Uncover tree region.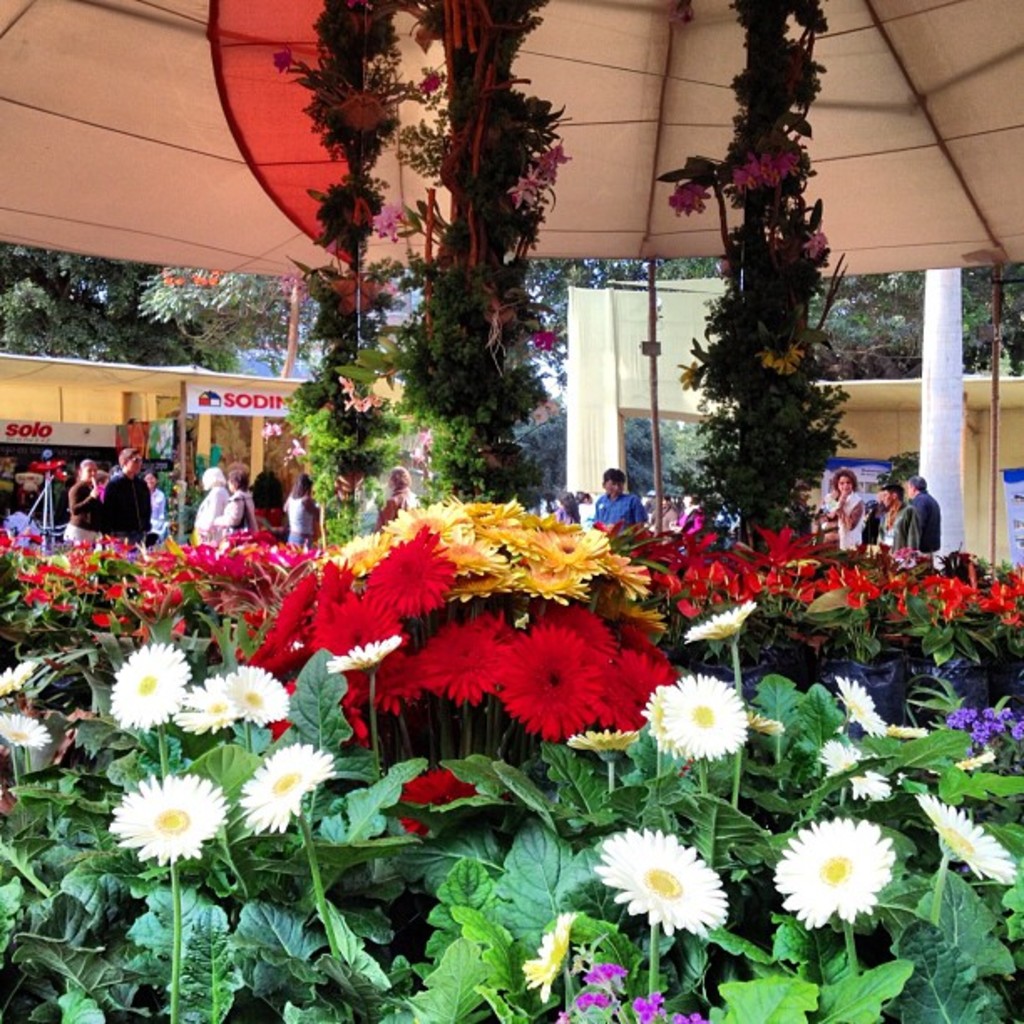
Uncovered: detection(3, 249, 1004, 363).
